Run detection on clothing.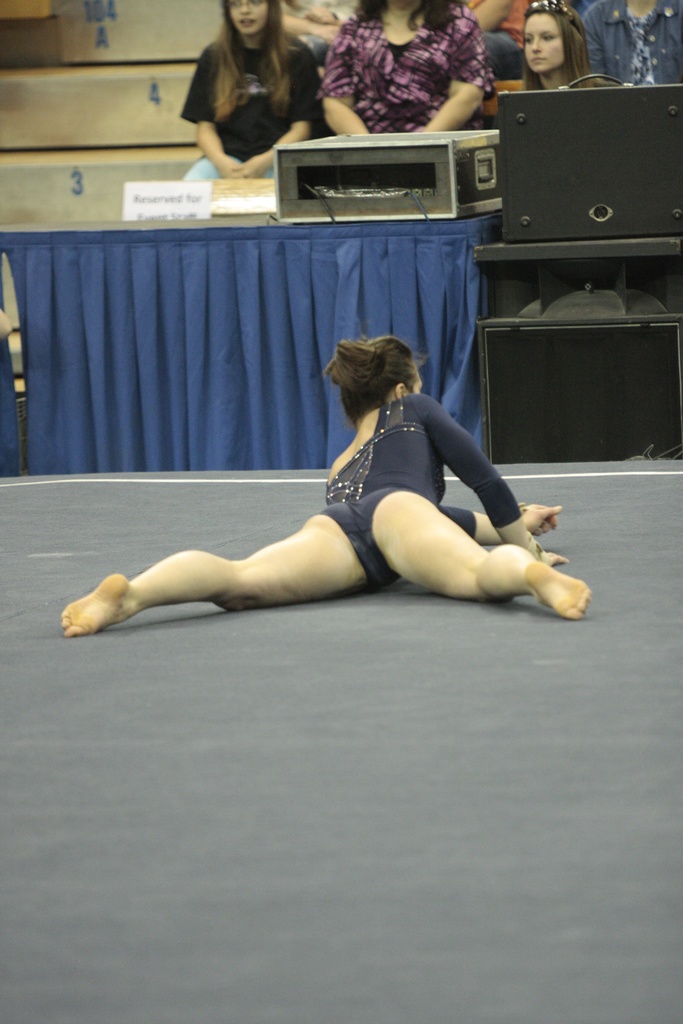
Result: l=312, t=20, r=493, b=140.
